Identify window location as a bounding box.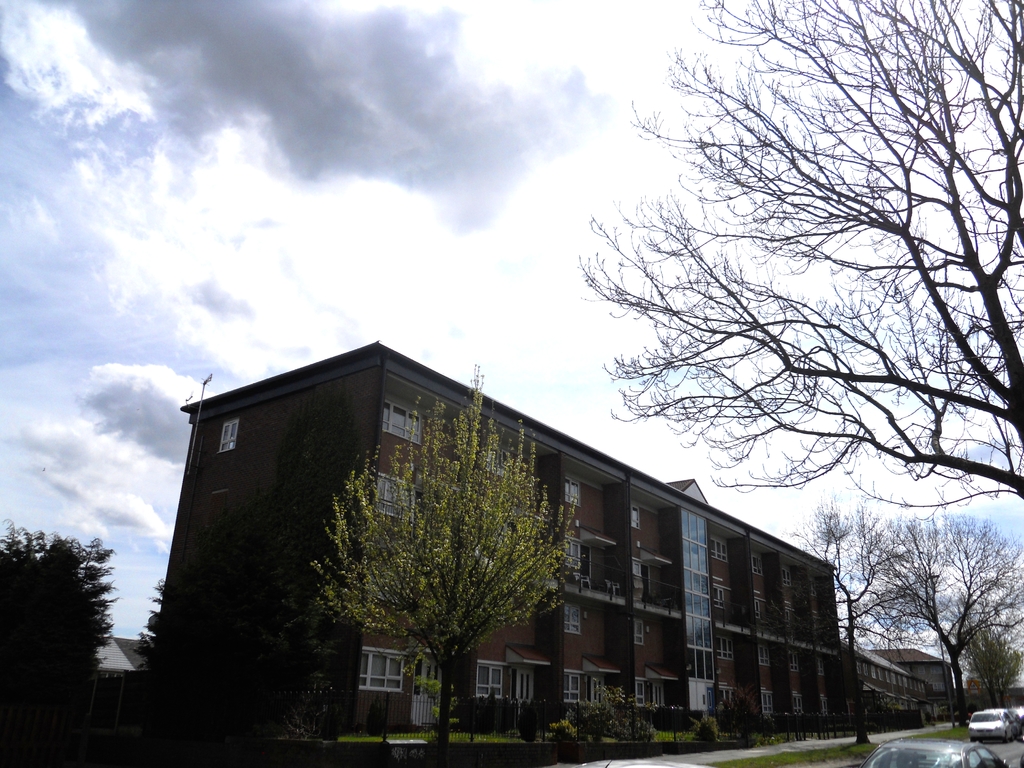
x1=475 y1=661 x2=507 y2=699.
